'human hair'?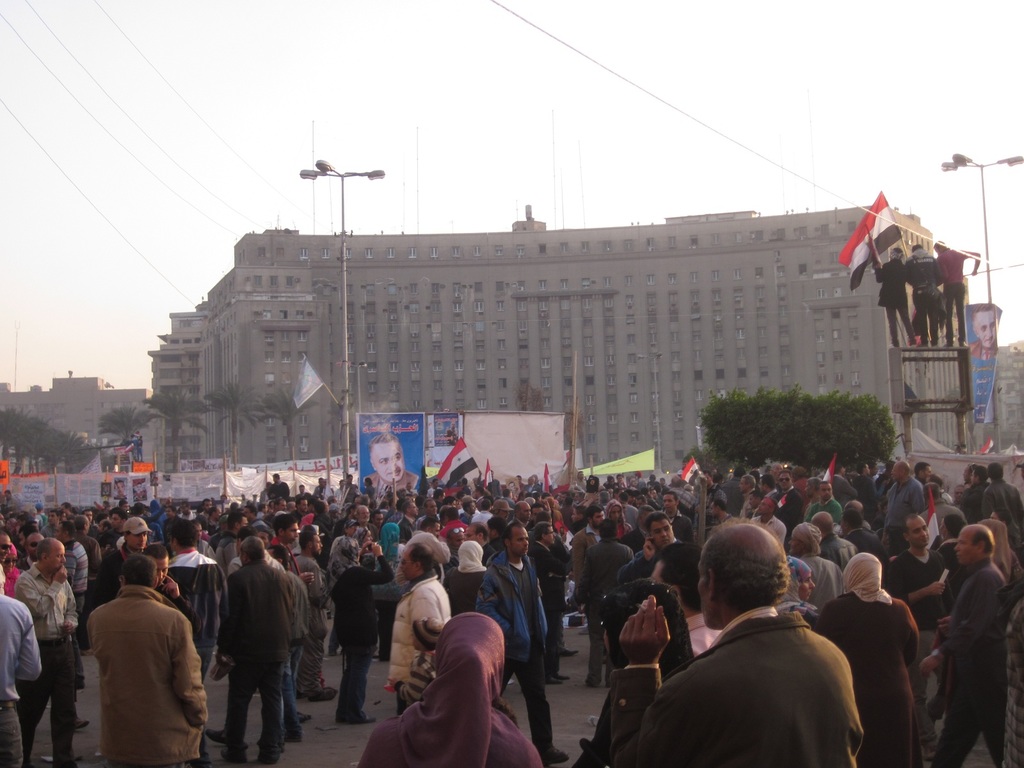
{"left": 644, "top": 516, "right": 665, "bottom": 532}
